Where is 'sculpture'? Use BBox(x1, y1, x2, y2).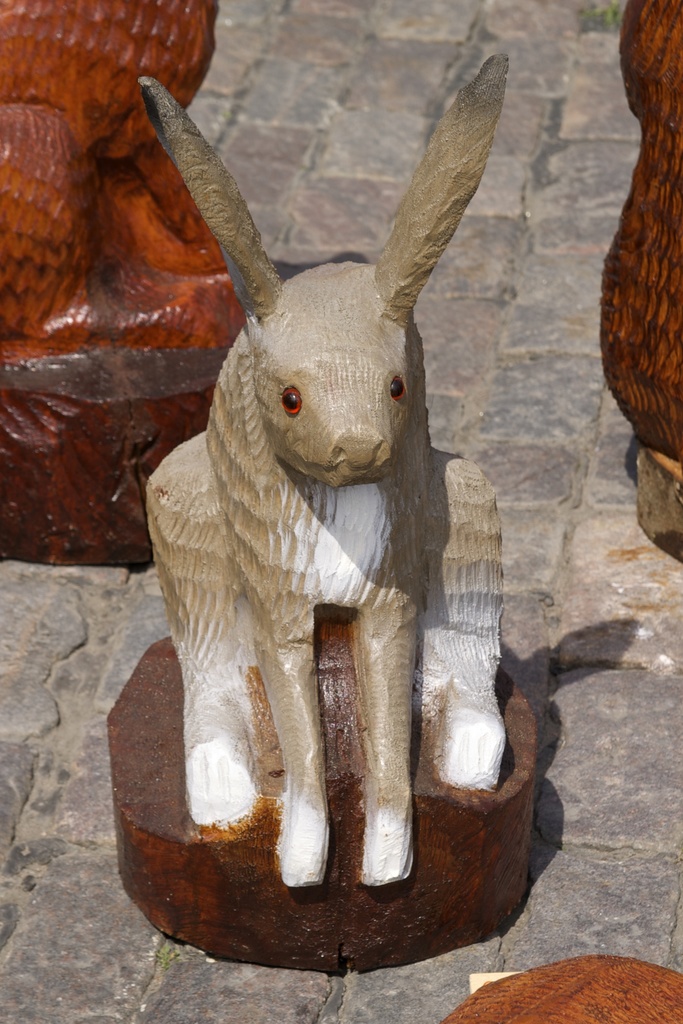
BBox(0, 0, 249, 374).
